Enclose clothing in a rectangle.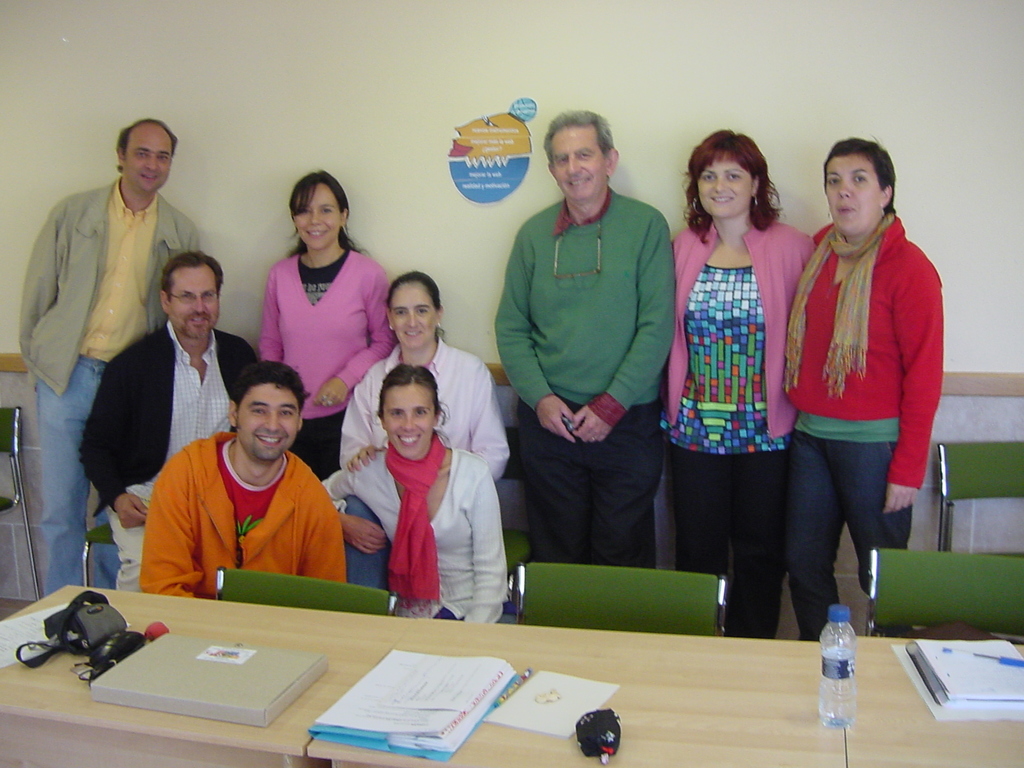
[490,188,671,570].
